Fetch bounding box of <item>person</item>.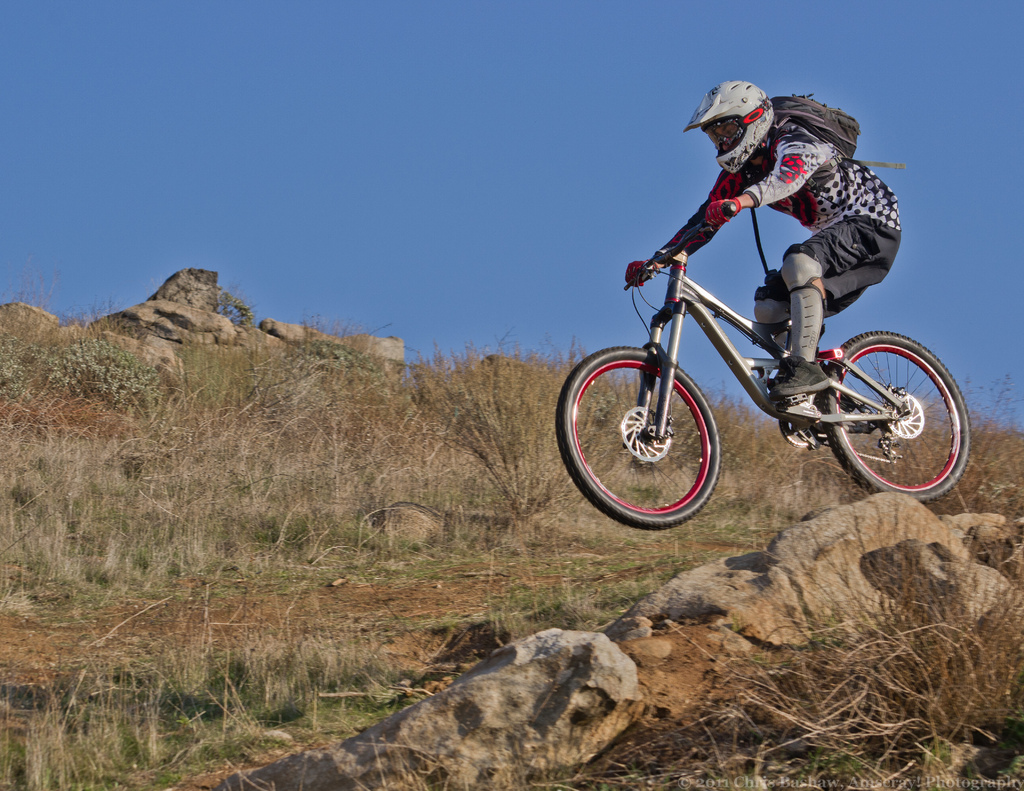
Bbox: (left=671, top=100, right=902, bottom=374).
